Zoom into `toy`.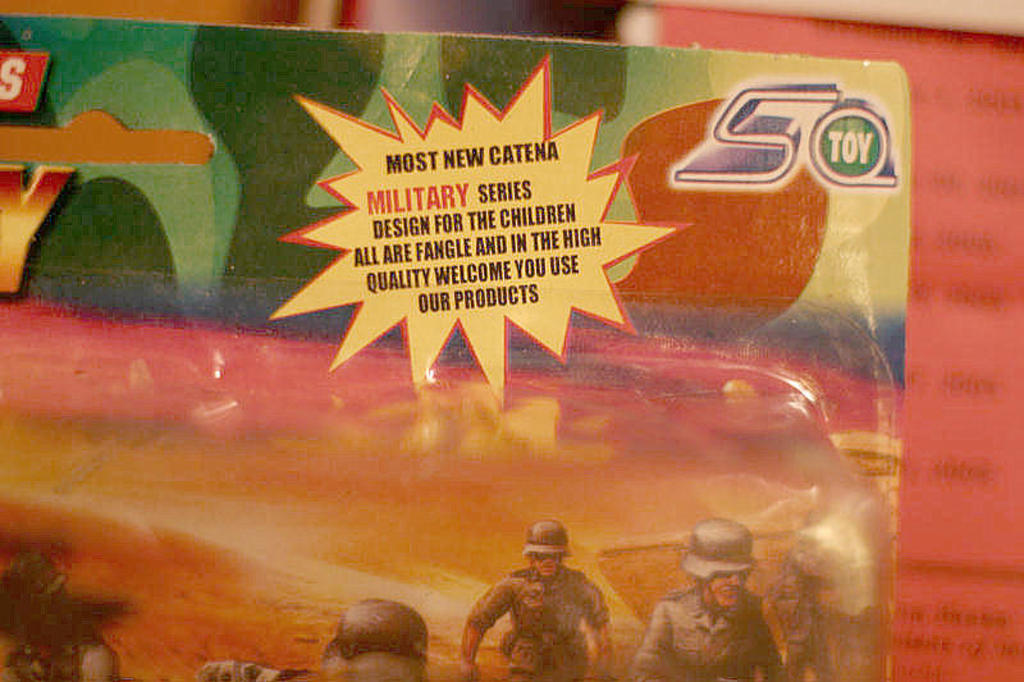
Zoom target: [x1=776, y1=537, x2=851, y2=681].
